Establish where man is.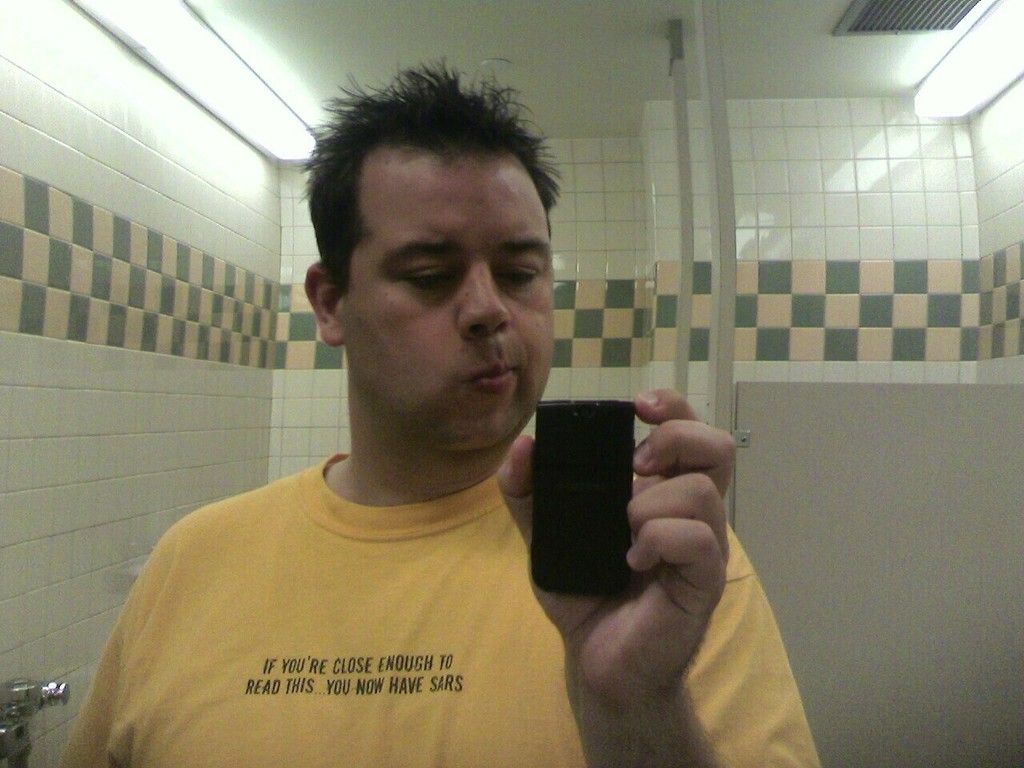
Established at 39/58/823/767.
